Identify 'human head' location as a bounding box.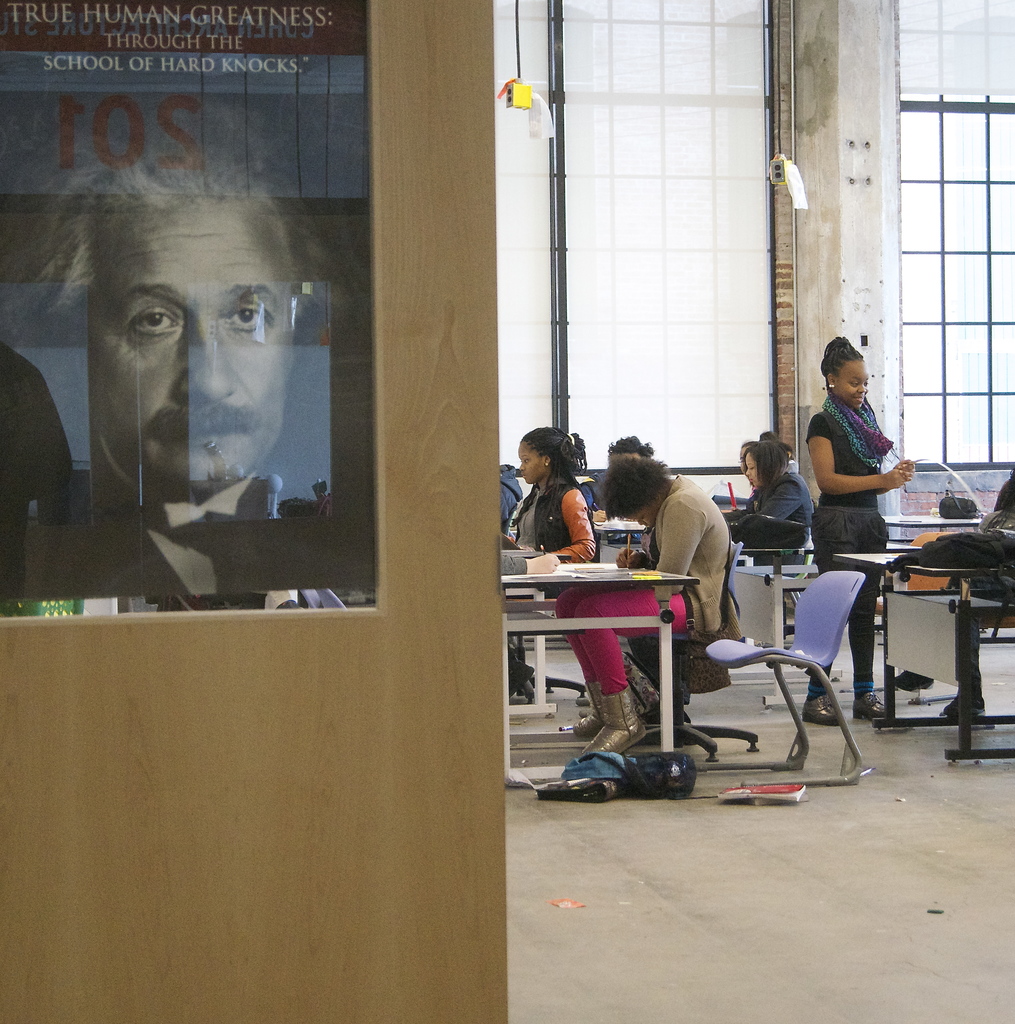
<box>607,438,656,459</box>.
